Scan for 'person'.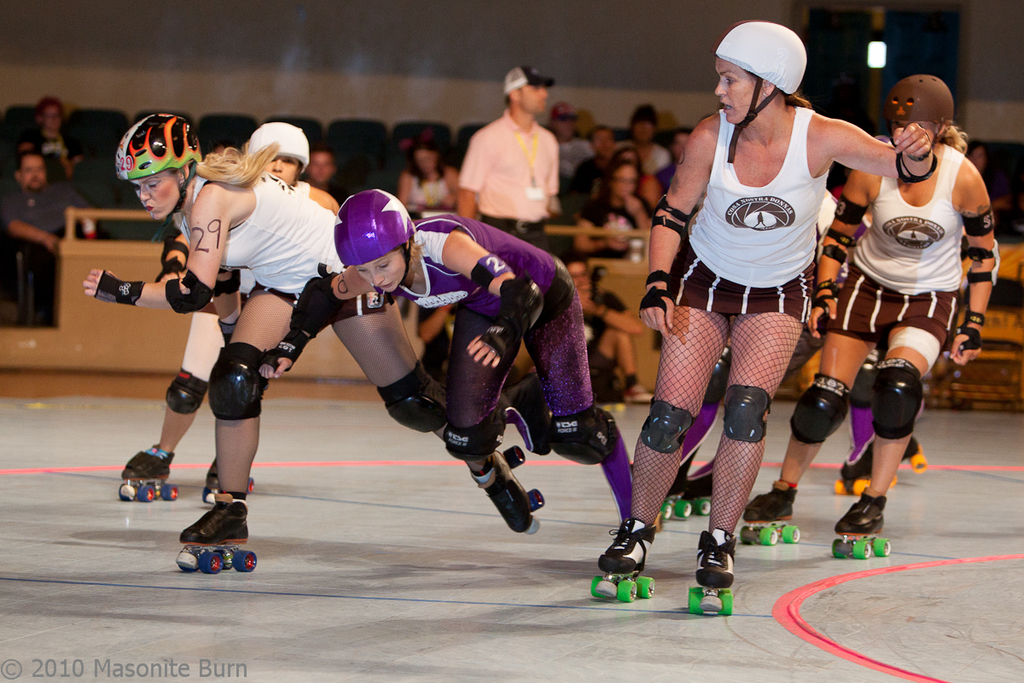
Scan result: <box>552,99,593,183</box>.
